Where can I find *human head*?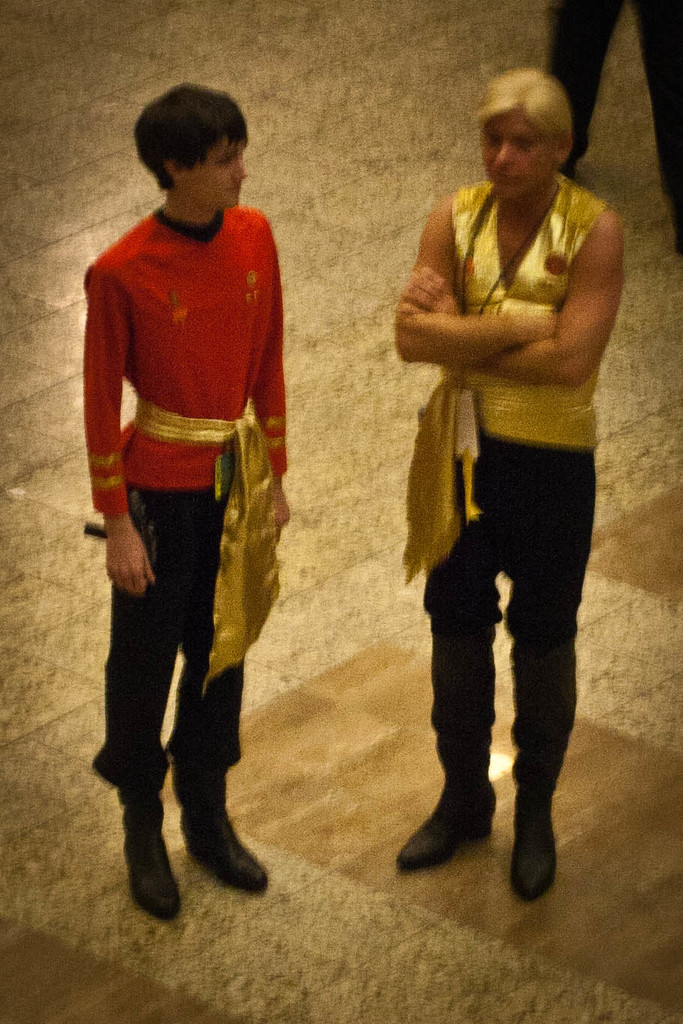
You can find it at x1=138, y1=83, x2=255, y2=213.
